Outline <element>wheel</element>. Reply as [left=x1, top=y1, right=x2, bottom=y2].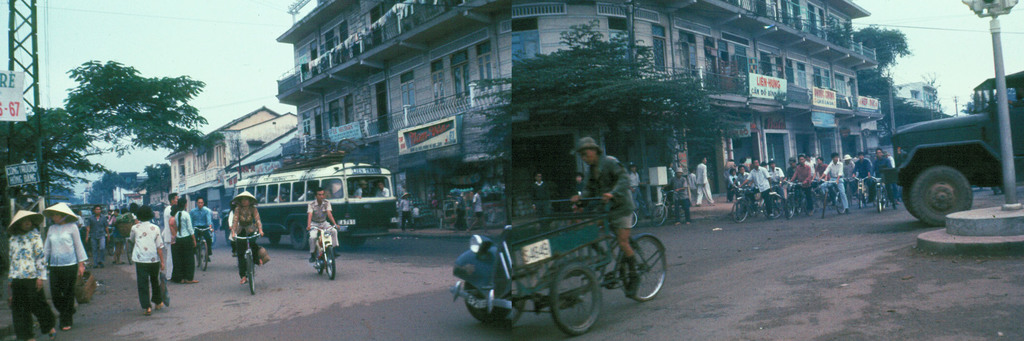
[left=200, top=242, right=209, bottom=271].
